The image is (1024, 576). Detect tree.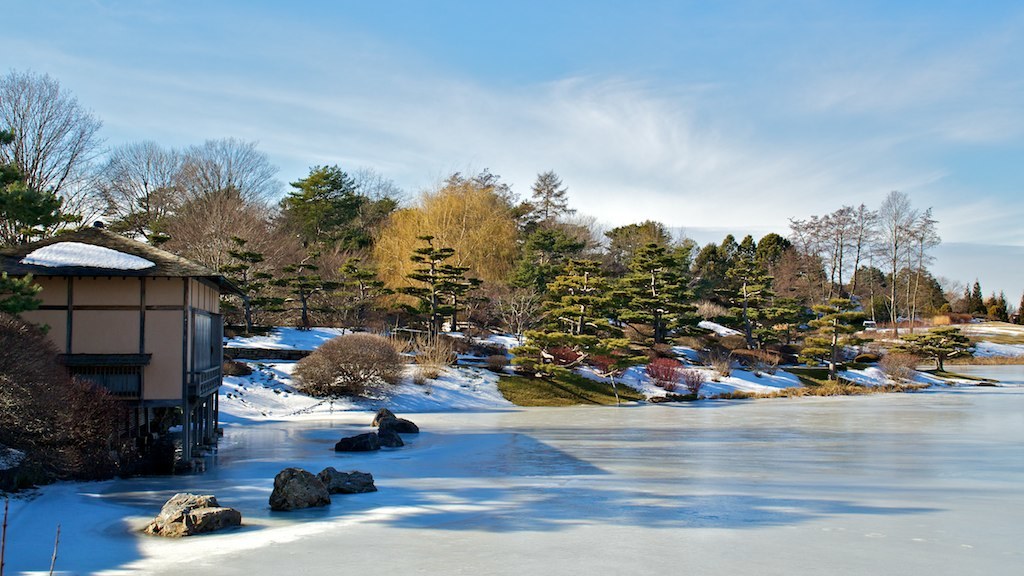
Detection: rect(265, 243, 330, 335).
